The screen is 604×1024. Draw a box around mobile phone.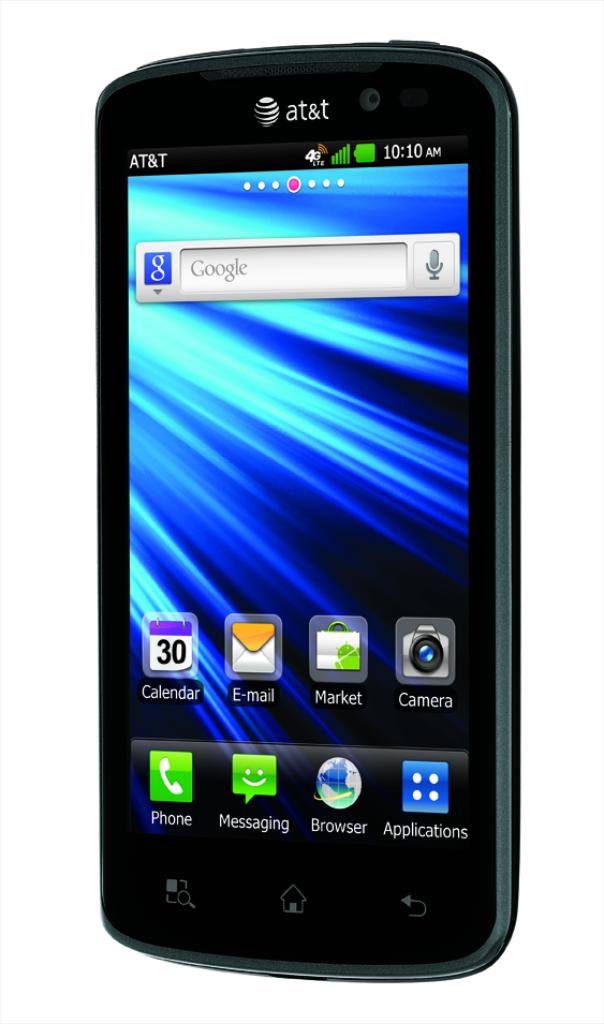
BBox(85, 41, 531, 975).
